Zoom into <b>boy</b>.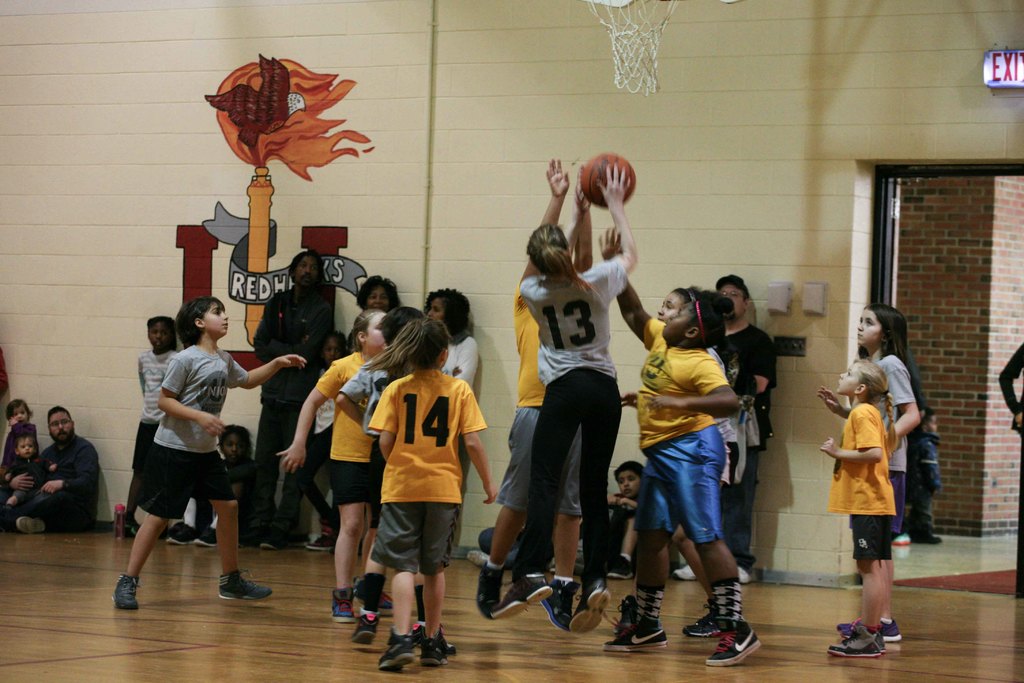
Zoom target: (908, 404, 946, 545).
